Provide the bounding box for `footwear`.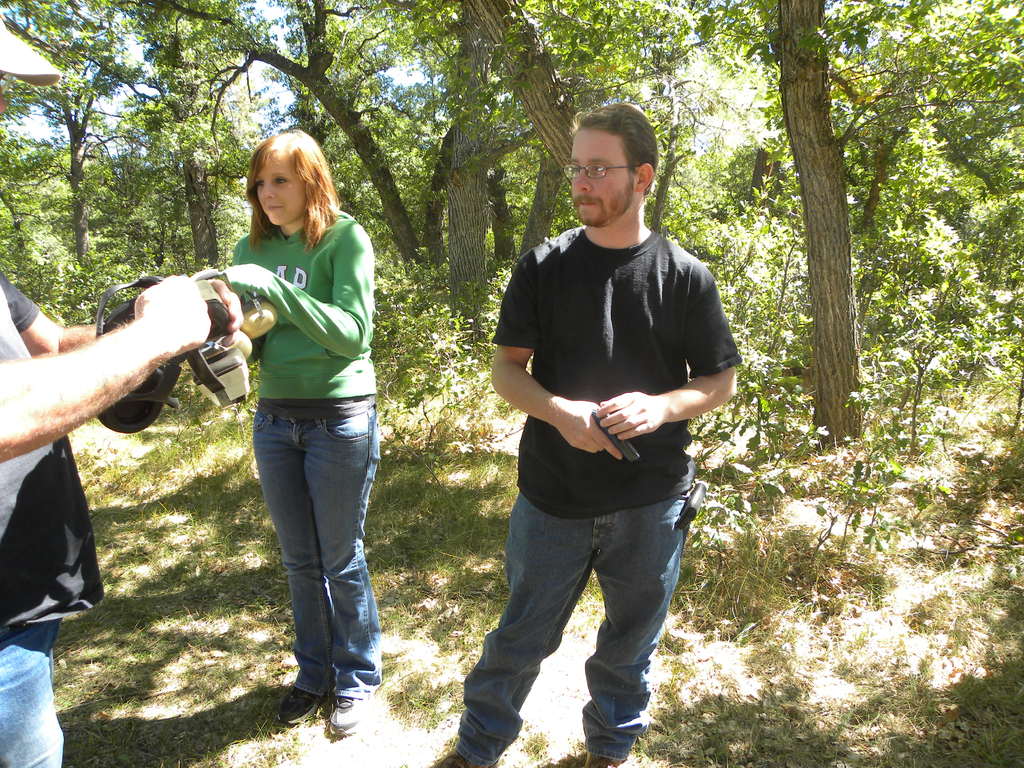
428:748:499:767.
